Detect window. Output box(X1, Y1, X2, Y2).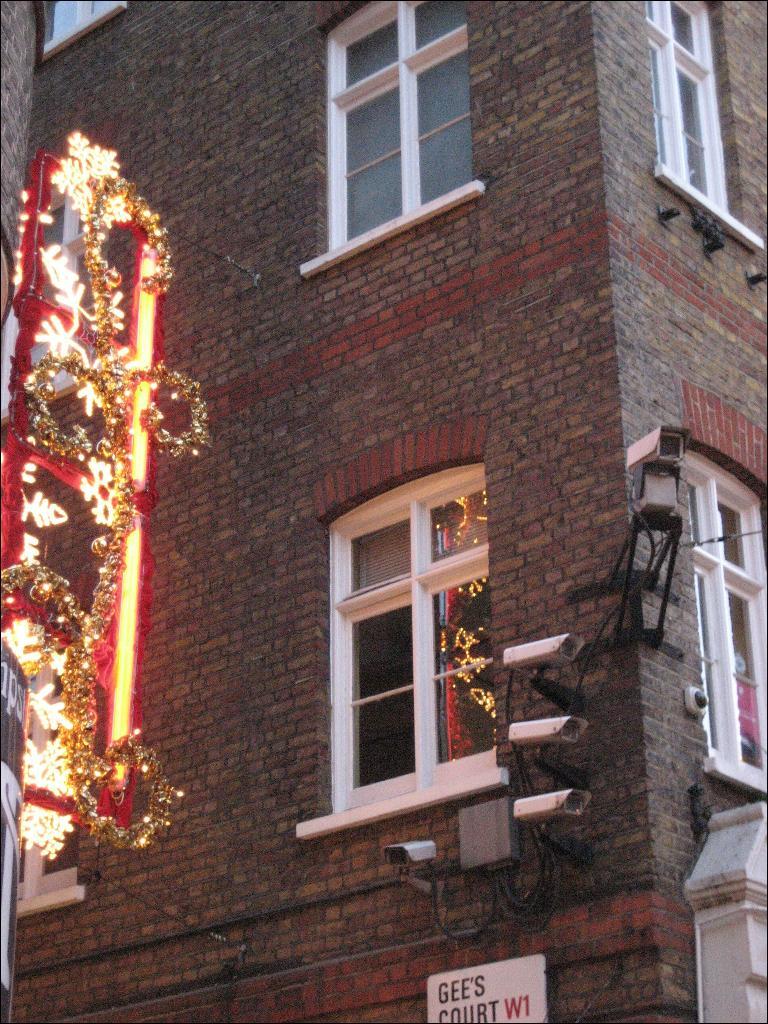
box(690, 464, 767, 799).
